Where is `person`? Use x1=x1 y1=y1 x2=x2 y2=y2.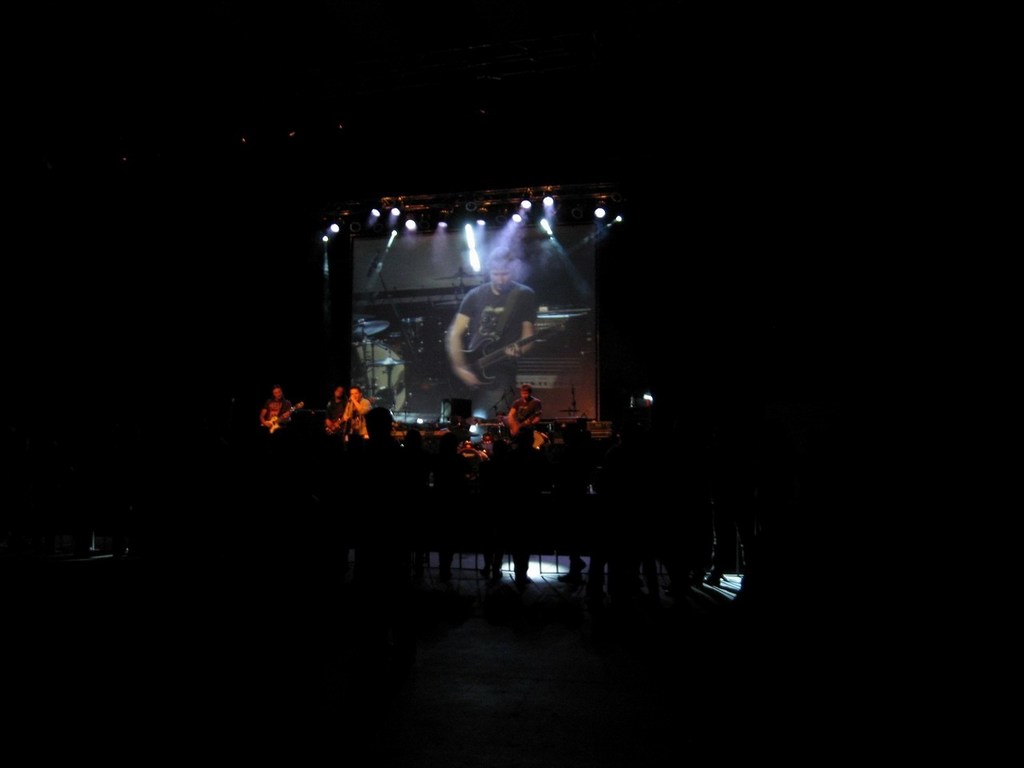
x1=326 y1=381 x2=352 y2=435.
